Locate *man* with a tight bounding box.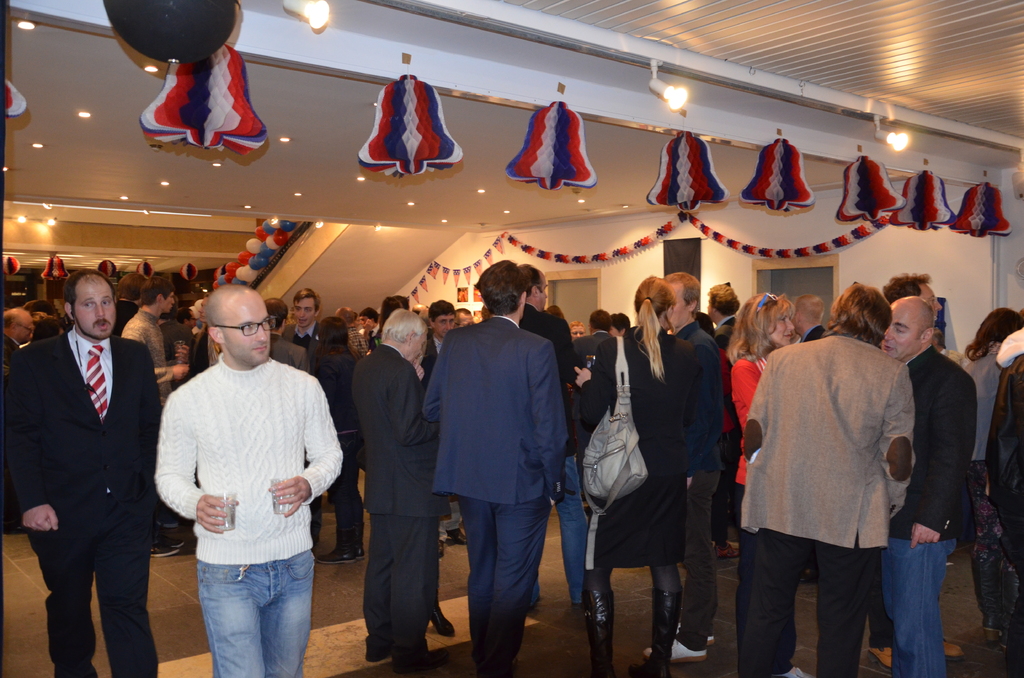
bbox=[283, 286, 319, 346].
